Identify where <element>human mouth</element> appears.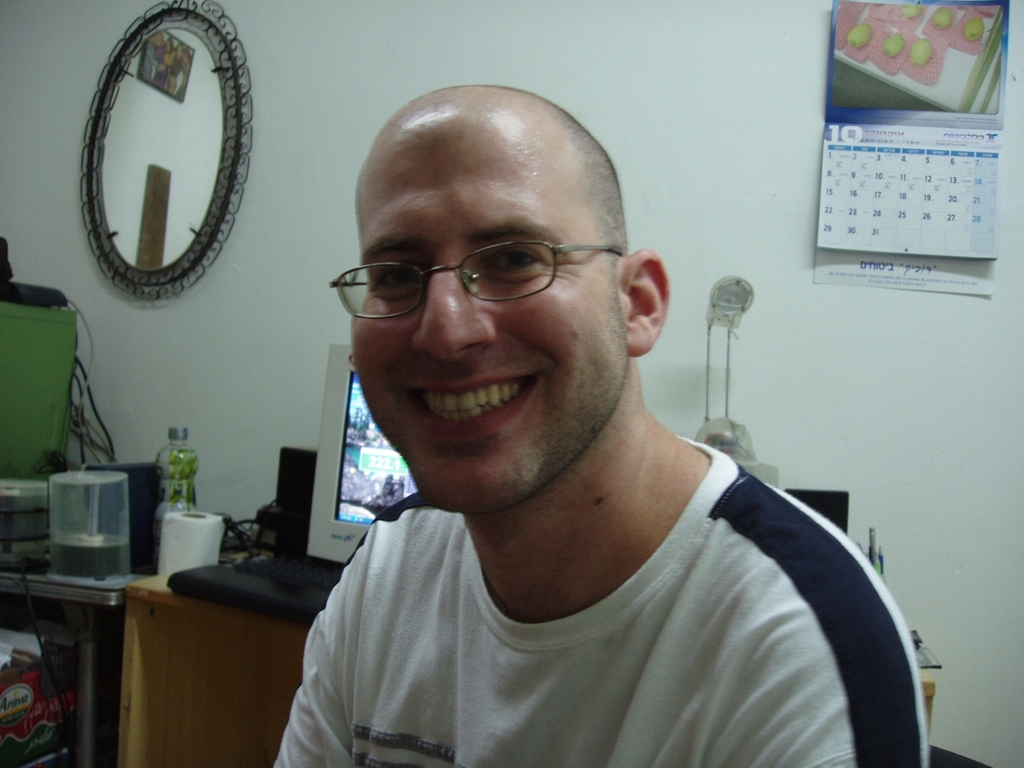
Appears at [x1=394, y1=372, x2=558, y2=454].
